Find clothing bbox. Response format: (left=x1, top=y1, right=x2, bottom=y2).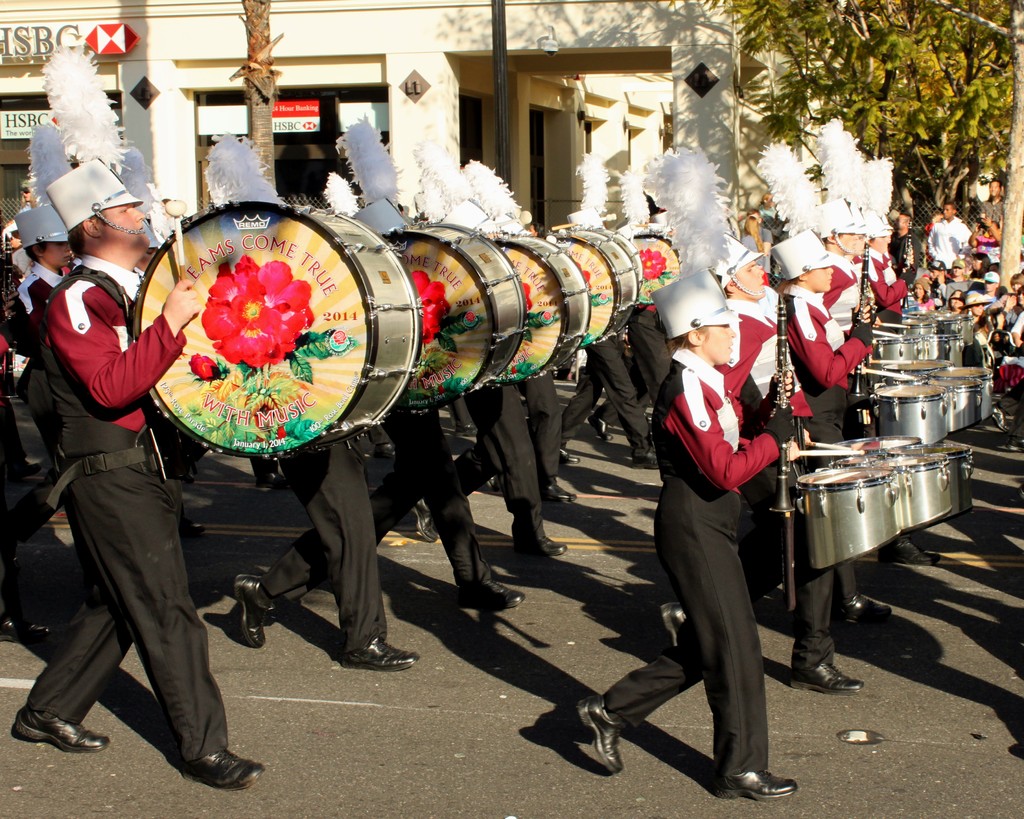
(left=726, top=301, right=829, bottom=669).
